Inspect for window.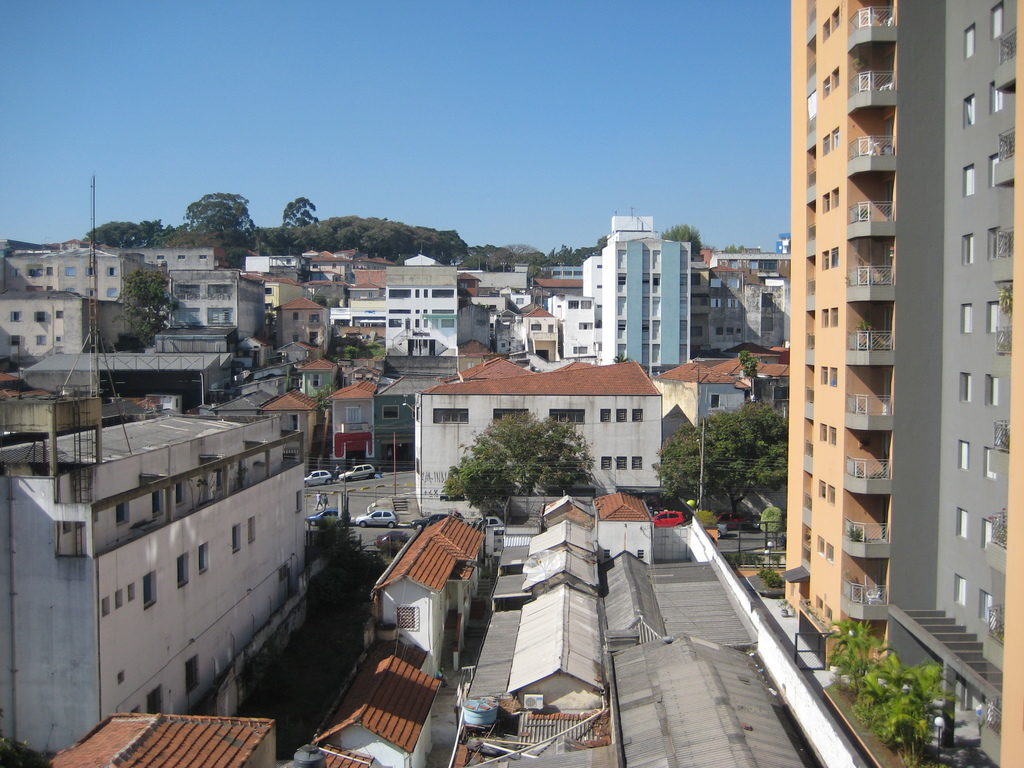
Inspection: x1=985, y1=81, x2=1010, y2=116.
